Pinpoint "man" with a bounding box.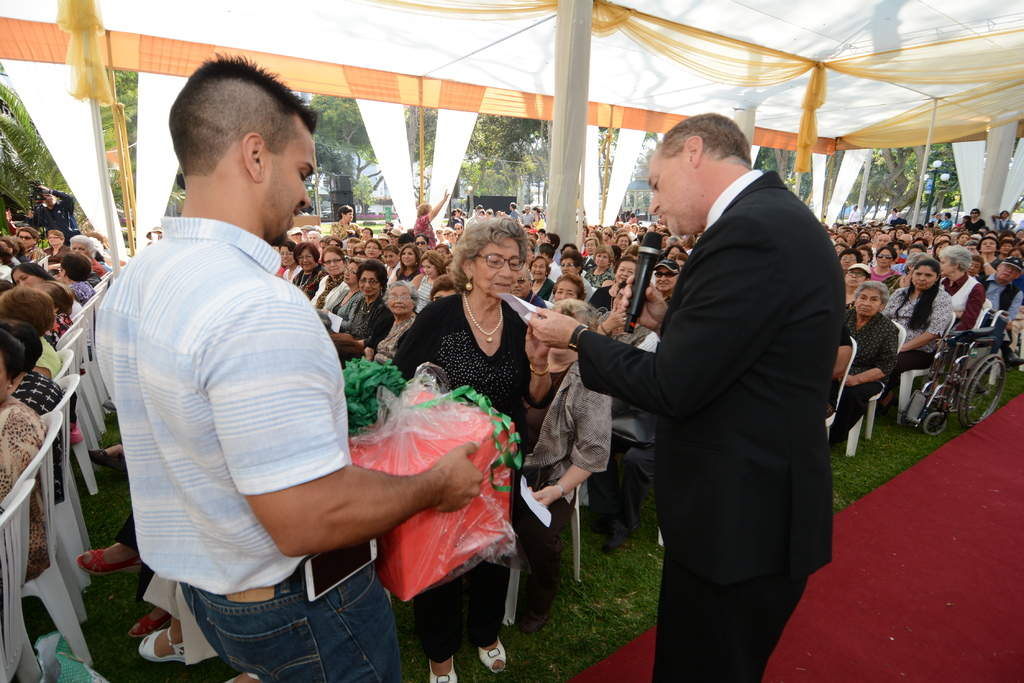
(left=929, top=209, right=937, bottom=221).
